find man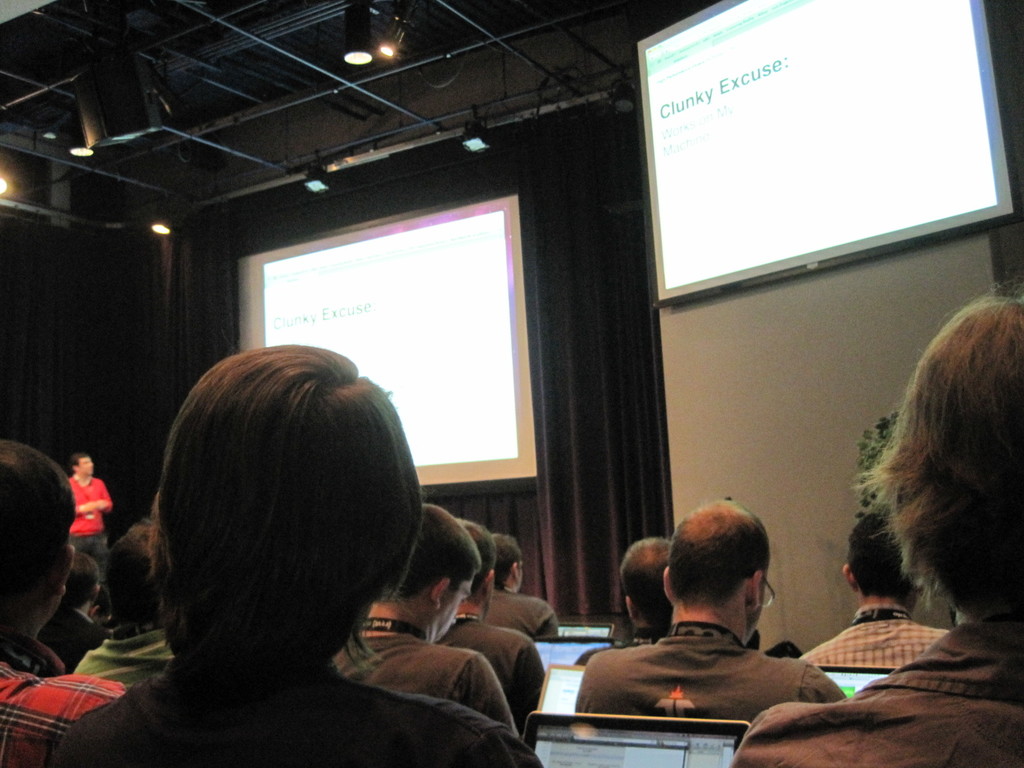
[344,500,529,735]
